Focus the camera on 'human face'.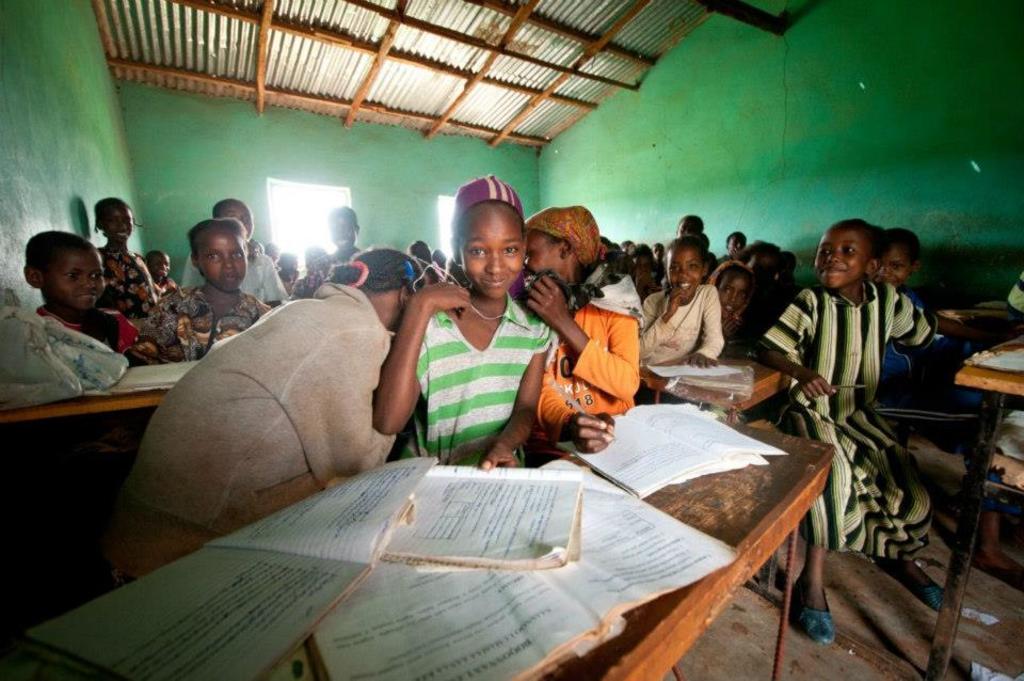
Focus region: [left=323, top=207, right=353, bottom=257].
